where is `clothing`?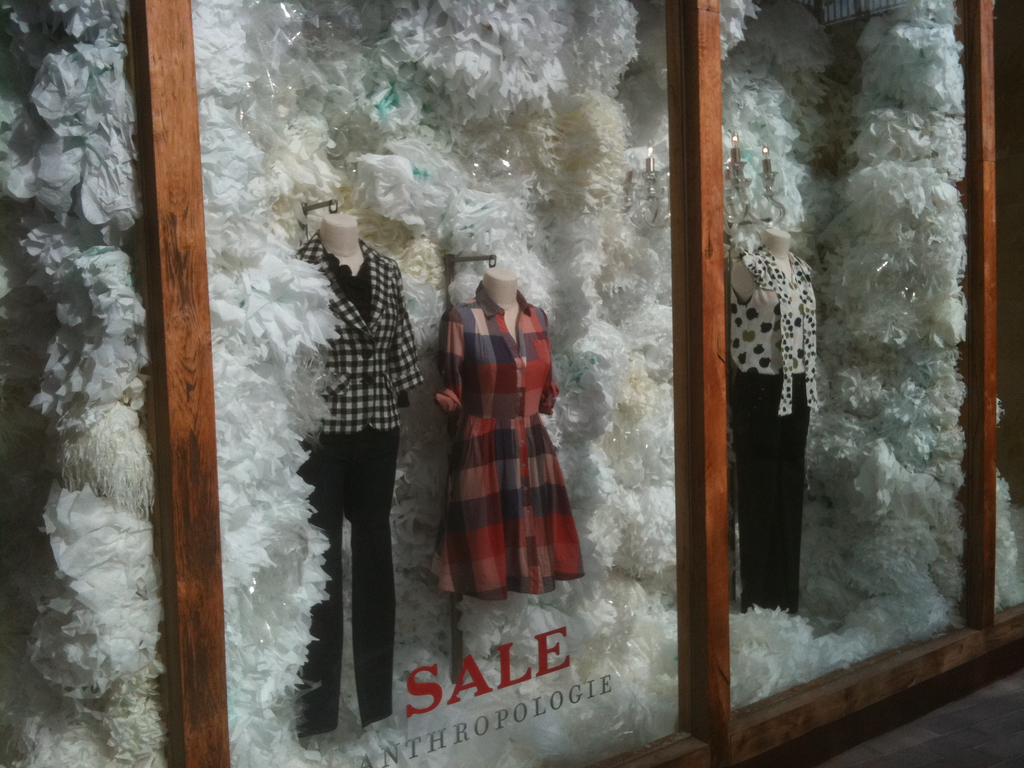
BBox(728, 243, 829, 620).
